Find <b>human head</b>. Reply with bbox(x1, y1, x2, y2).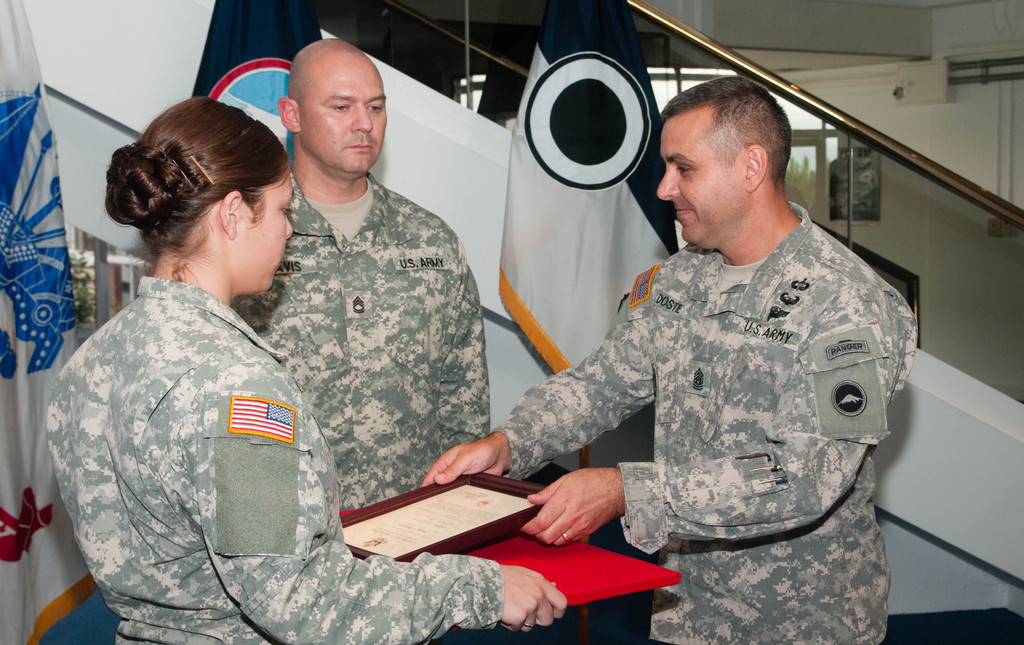
bbox(280, 34, 406, 171).
